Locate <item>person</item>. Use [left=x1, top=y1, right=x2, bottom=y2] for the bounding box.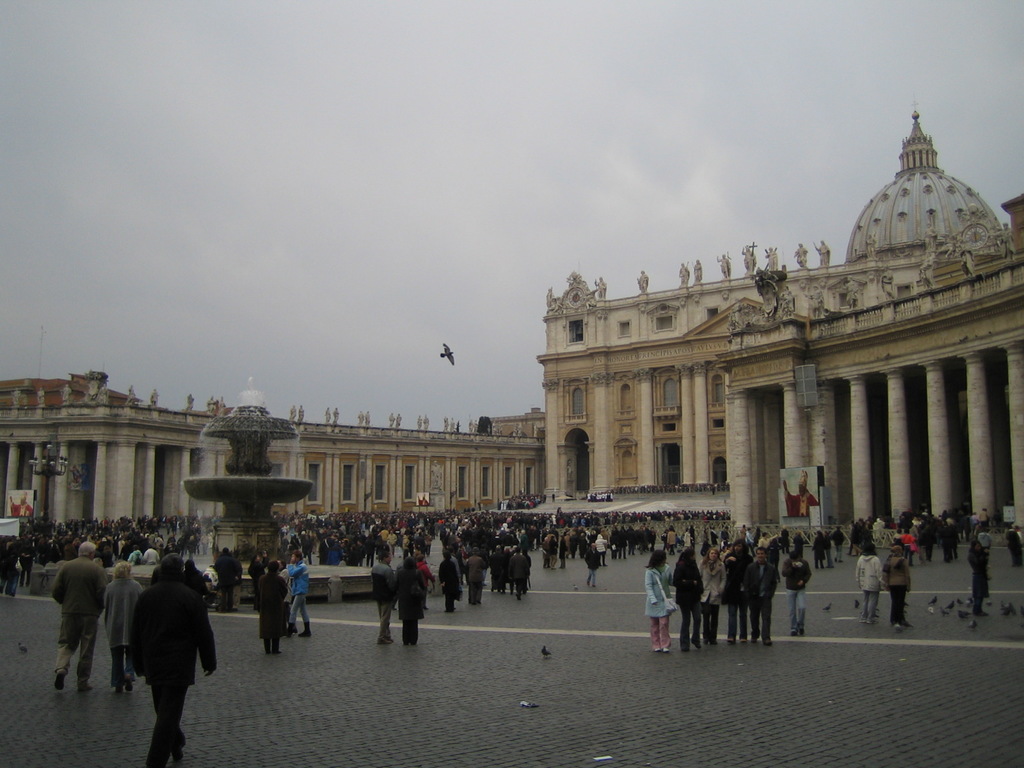
[left=447, top=417, right=456, bottom=433].
